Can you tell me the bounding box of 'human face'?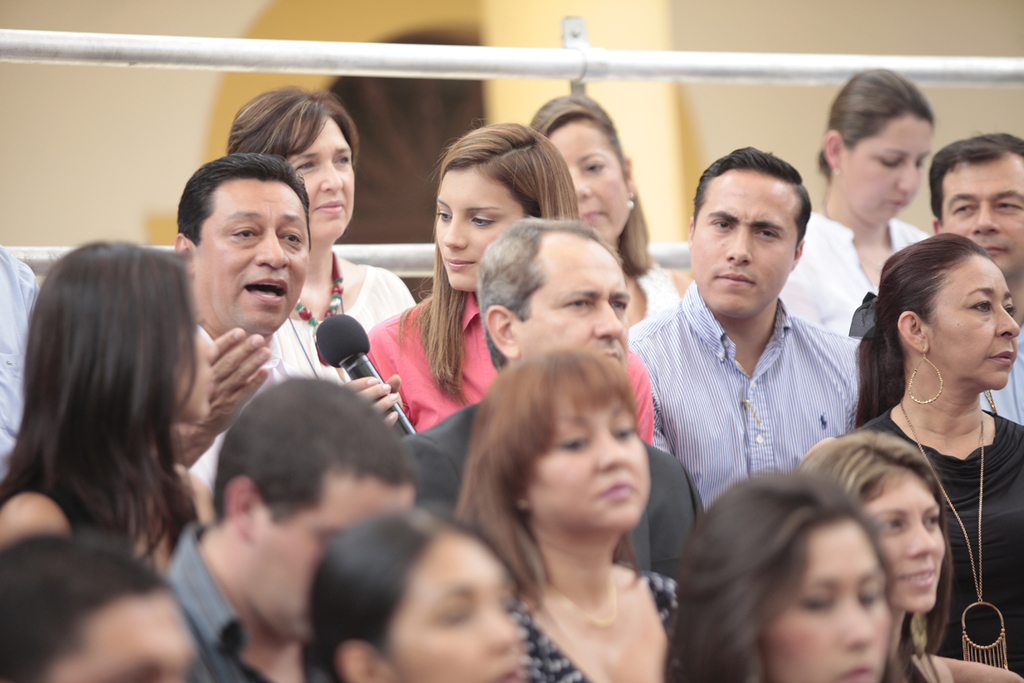
bbox(691, 166, 798, 323).
